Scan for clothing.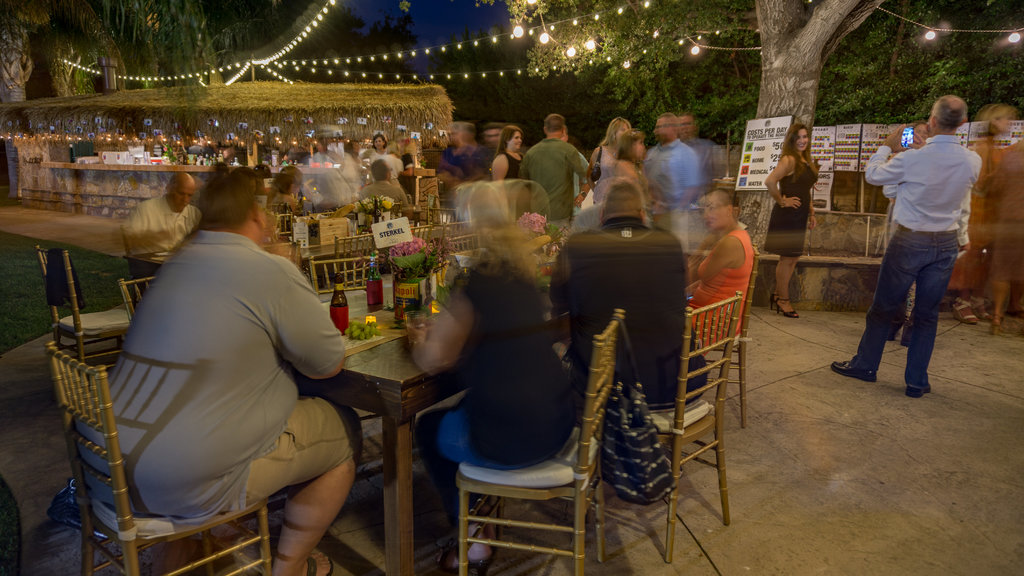
Scan result: left=679, top=216, right=762, bottom=383.
